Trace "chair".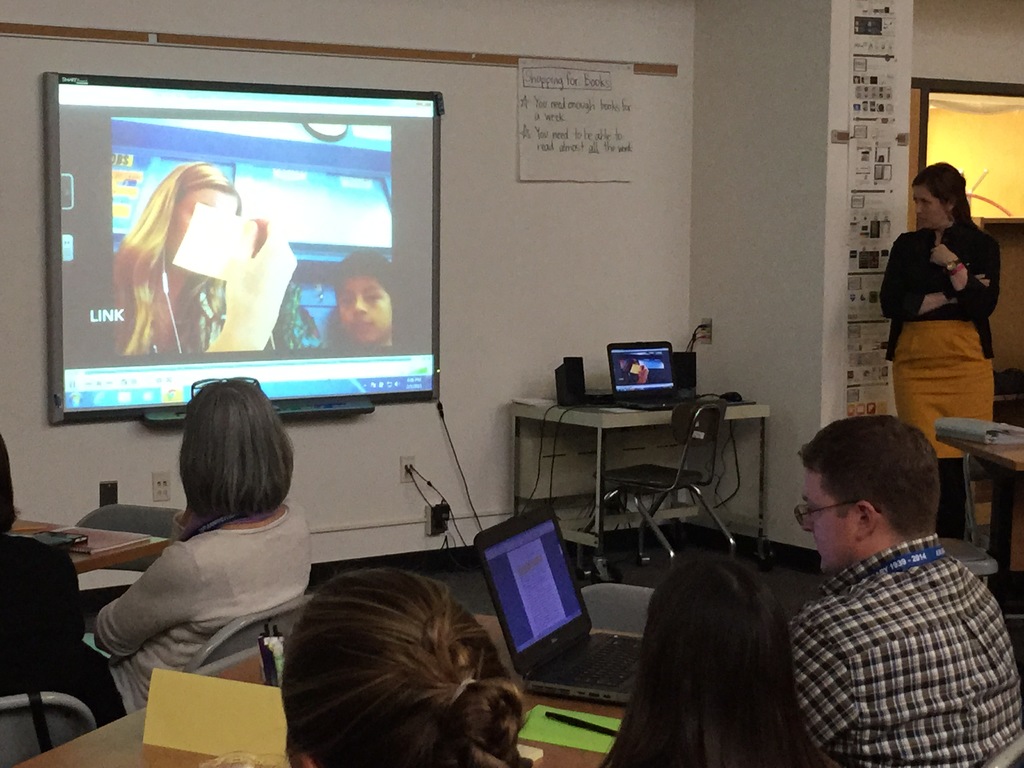
Traced to bbox(980, 728, 1023, 767).
